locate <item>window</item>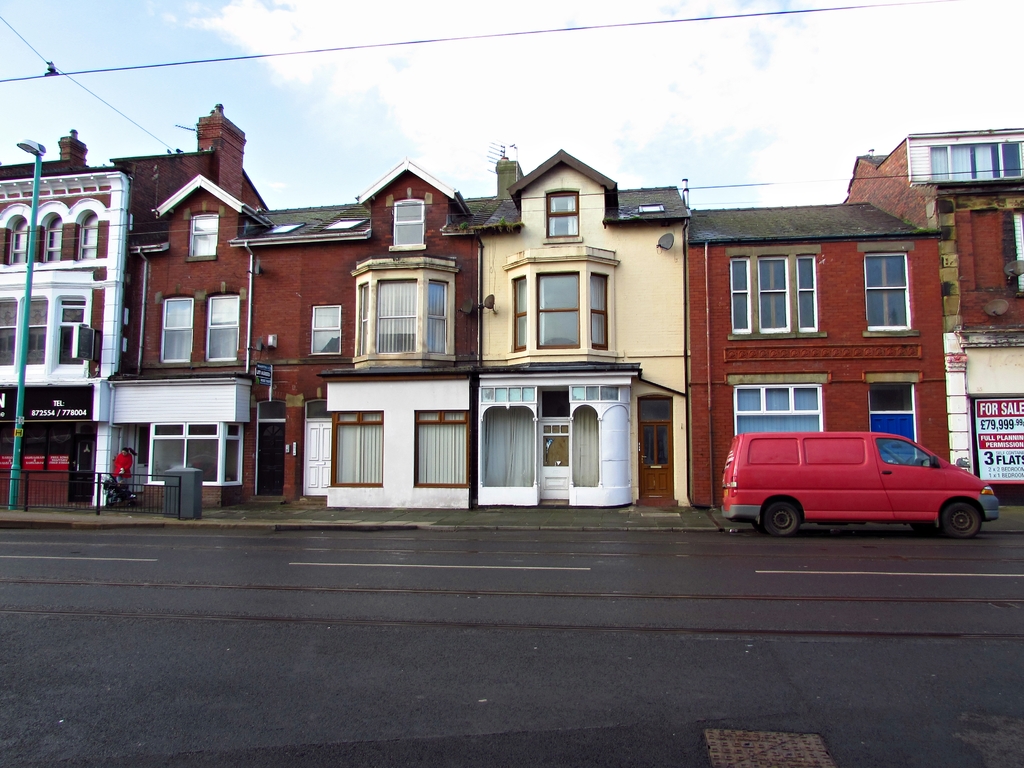
pyautogui.locateOnScreen(184, 214, 214, 262)
